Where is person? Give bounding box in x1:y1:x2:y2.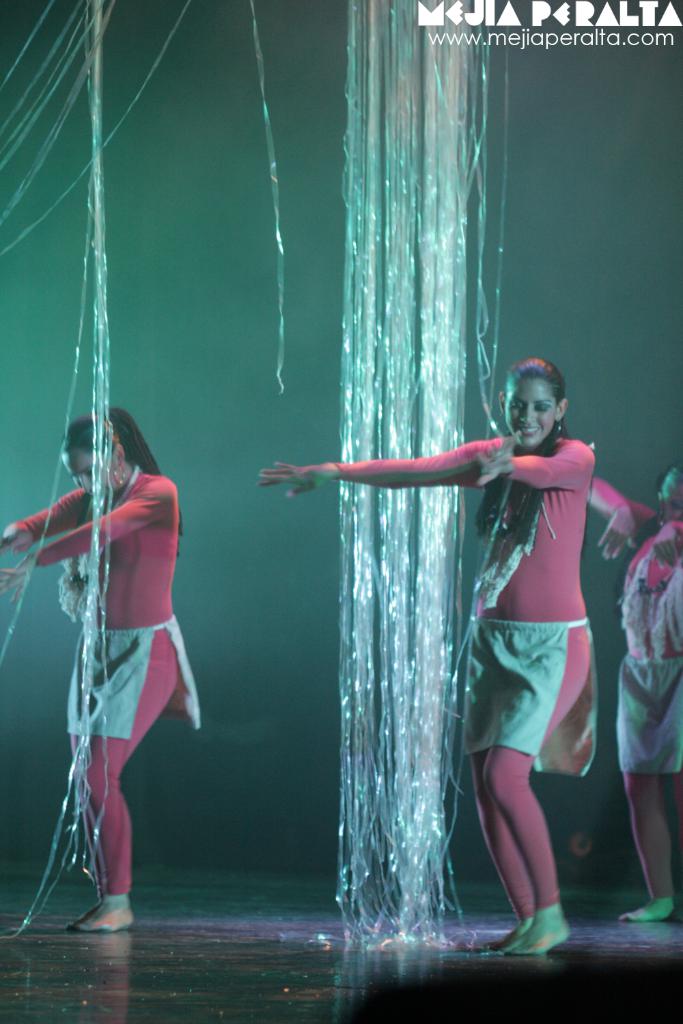
264:360:590:966.
